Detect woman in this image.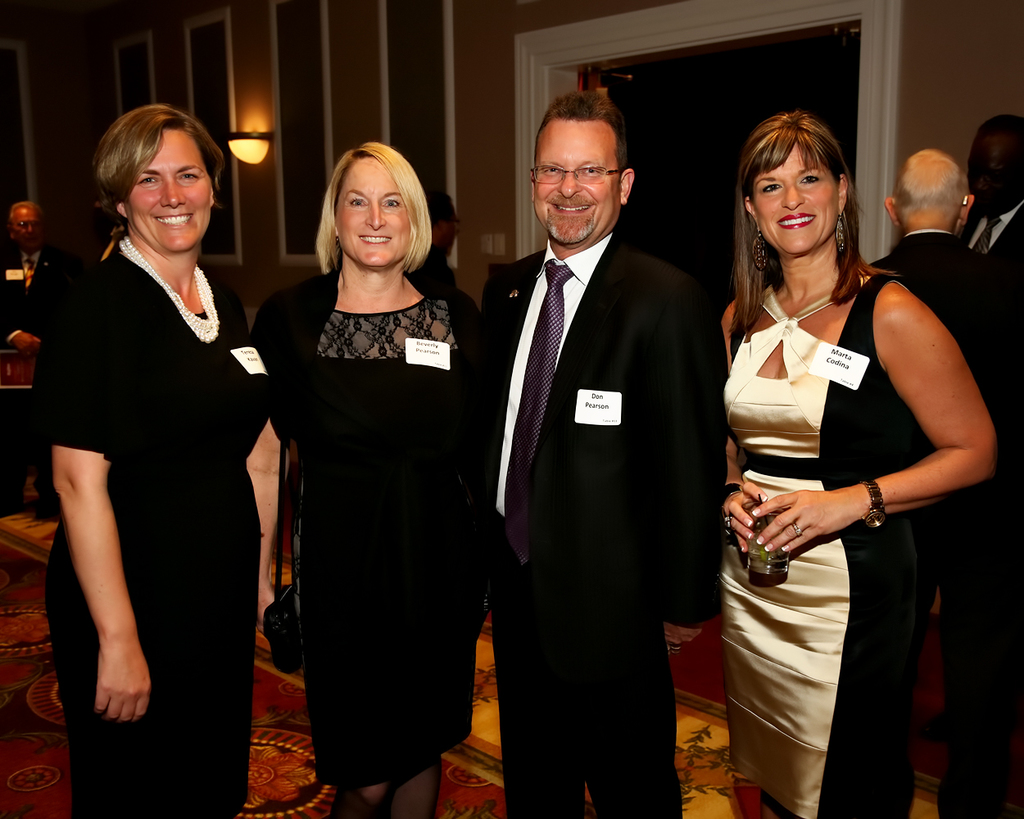
Detection: (left=258, top=142, right=478, bottom=818).
